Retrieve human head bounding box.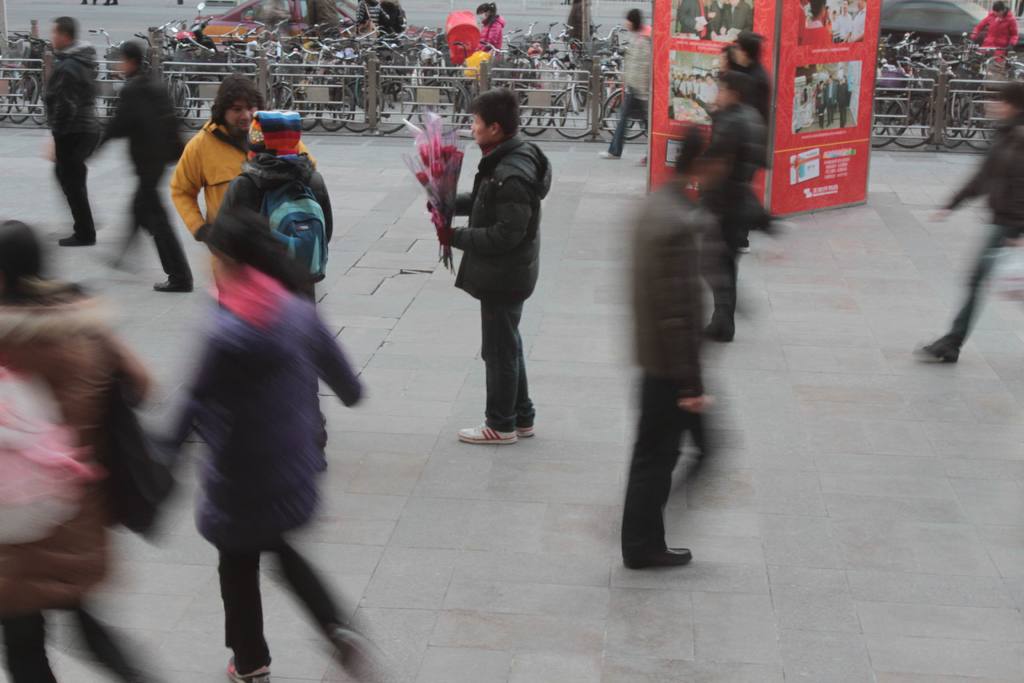
Bounding box: [50, 14, 77, 51].
